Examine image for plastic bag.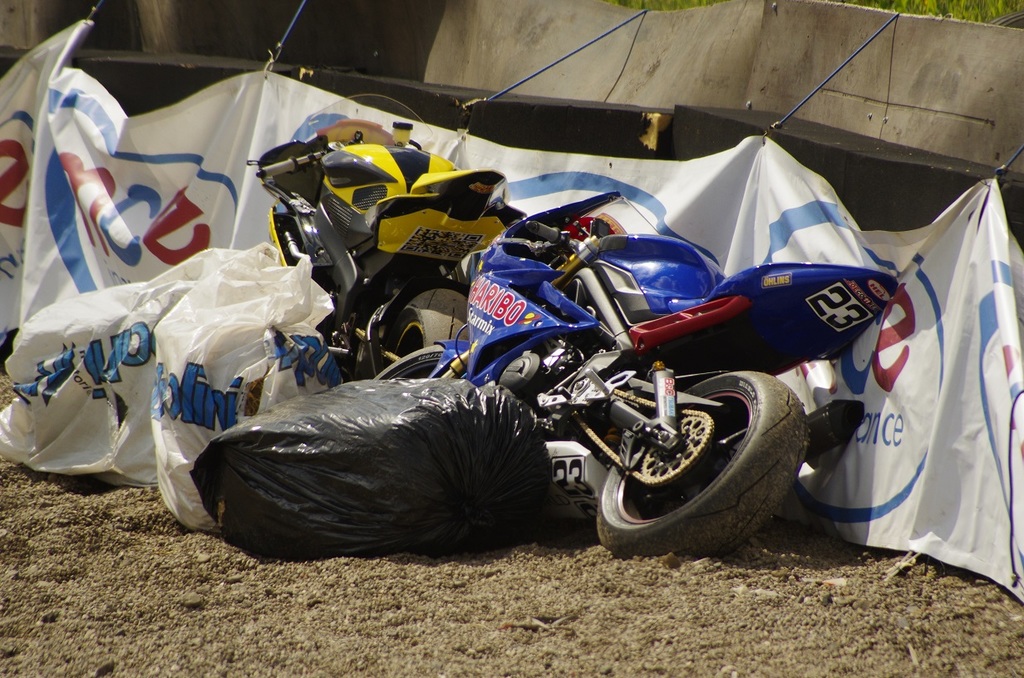
Examination result: [x1=154, y1=238, x2=339, y2=533].
